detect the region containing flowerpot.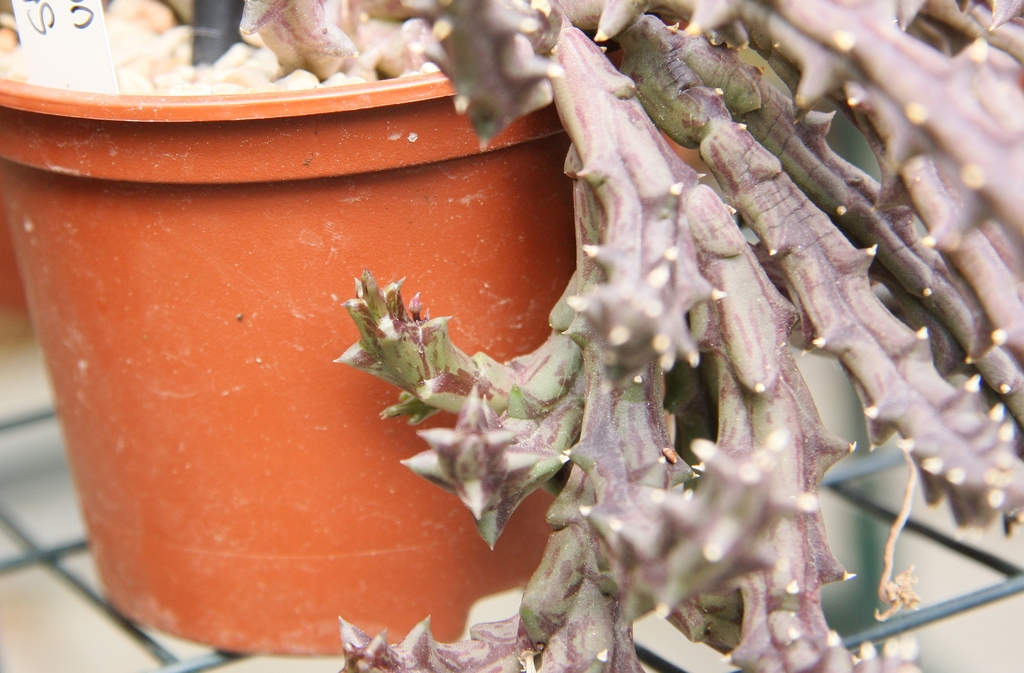
<region>37, 67, 634, 647</region>.
